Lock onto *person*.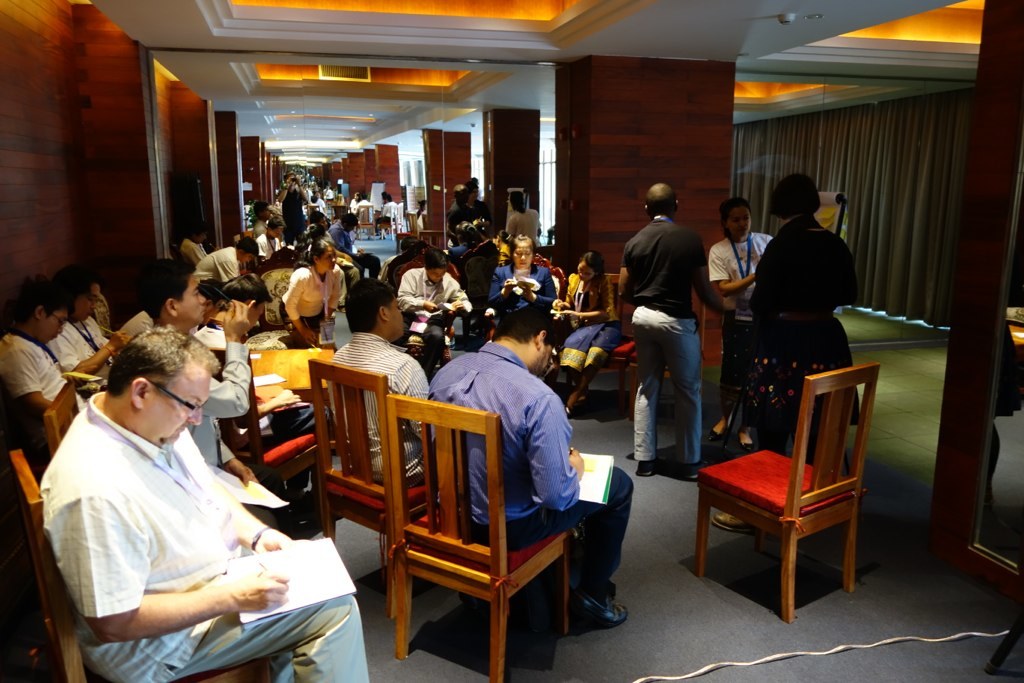
Locked: [left=715, top=174, right=862, bottom=525].
